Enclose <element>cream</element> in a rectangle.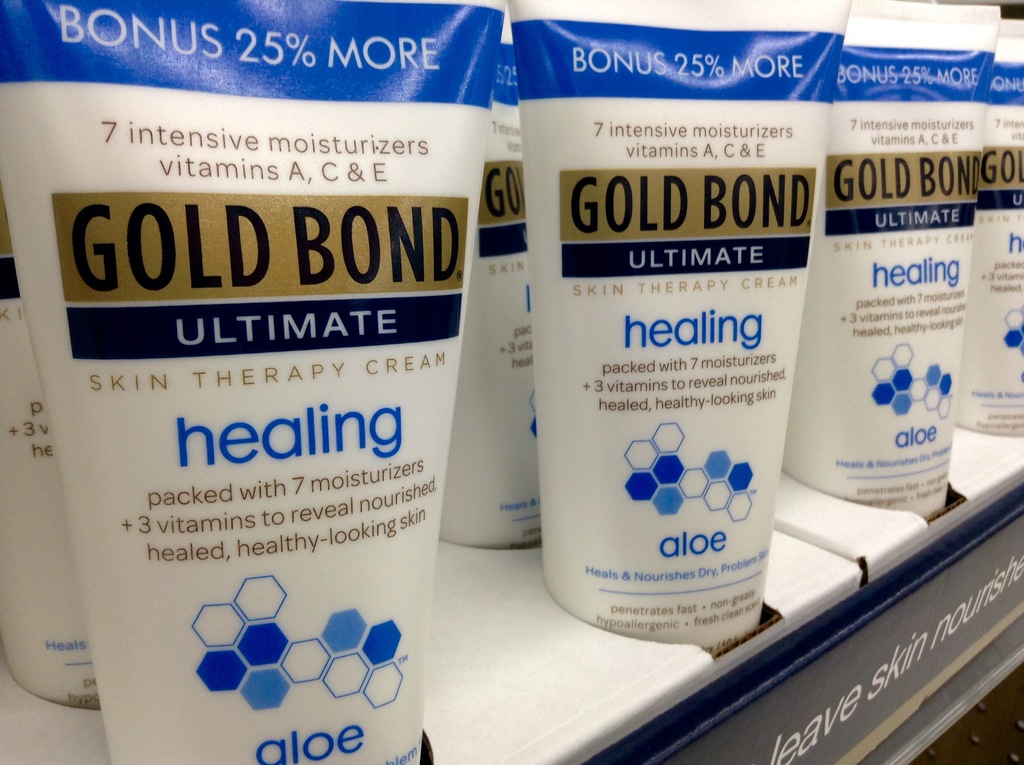
[435, 0, 532, 547].
